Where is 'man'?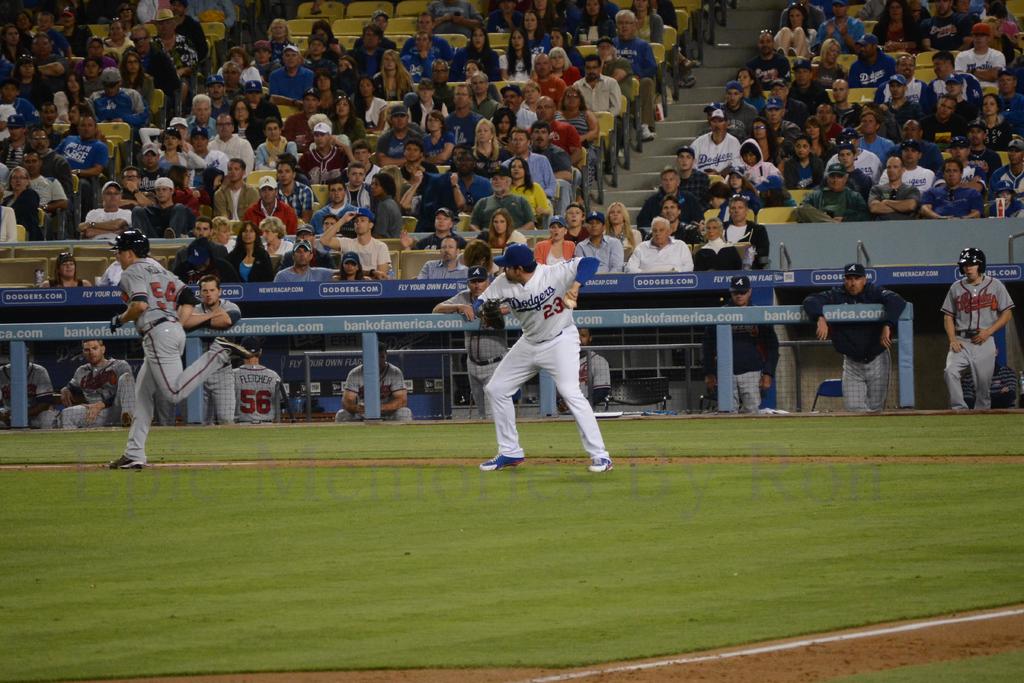
rect(792, 265, 915, 411).
